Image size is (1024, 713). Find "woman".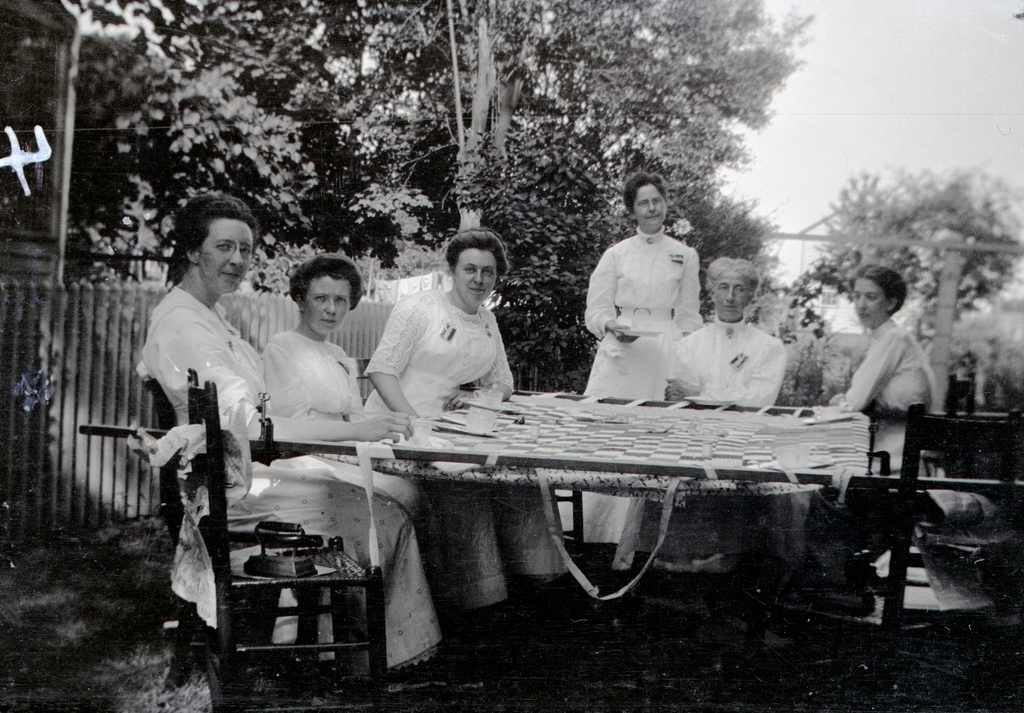
(361, 224, 566, 611).
